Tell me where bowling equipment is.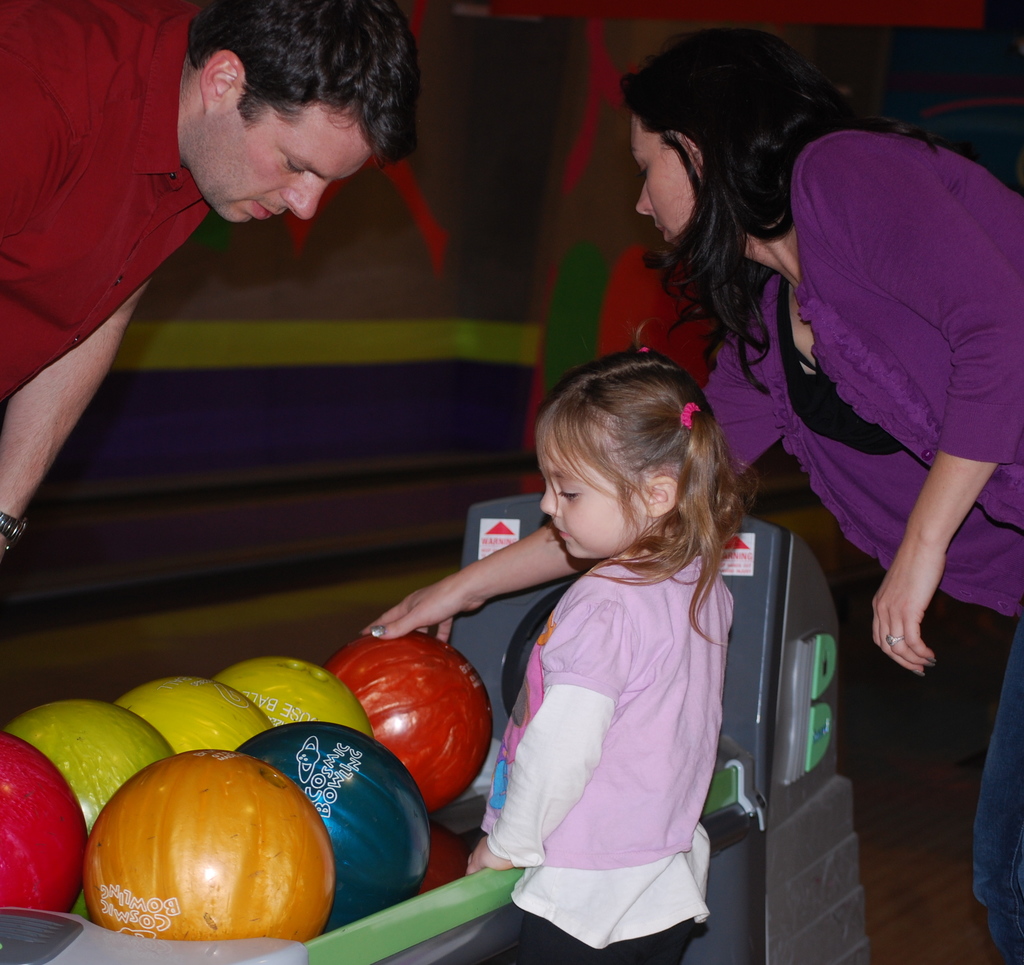
bowling equipment is at (0,726,79,918).
